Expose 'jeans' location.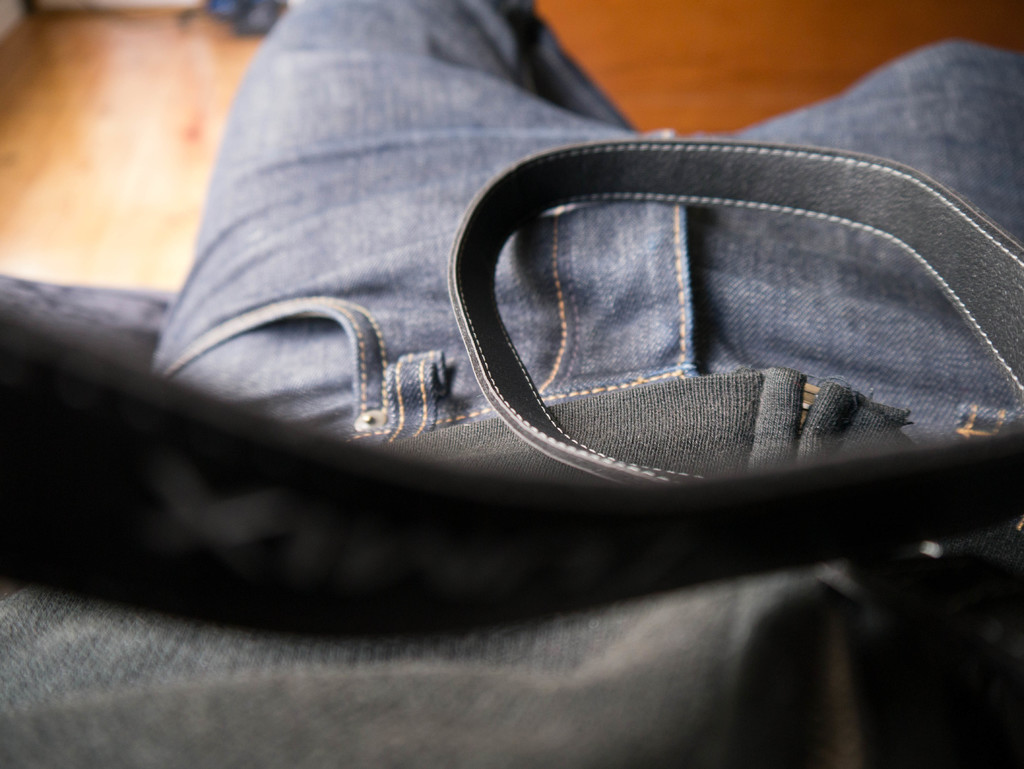
Exposed at rect(148, 0, 1018, 441).
